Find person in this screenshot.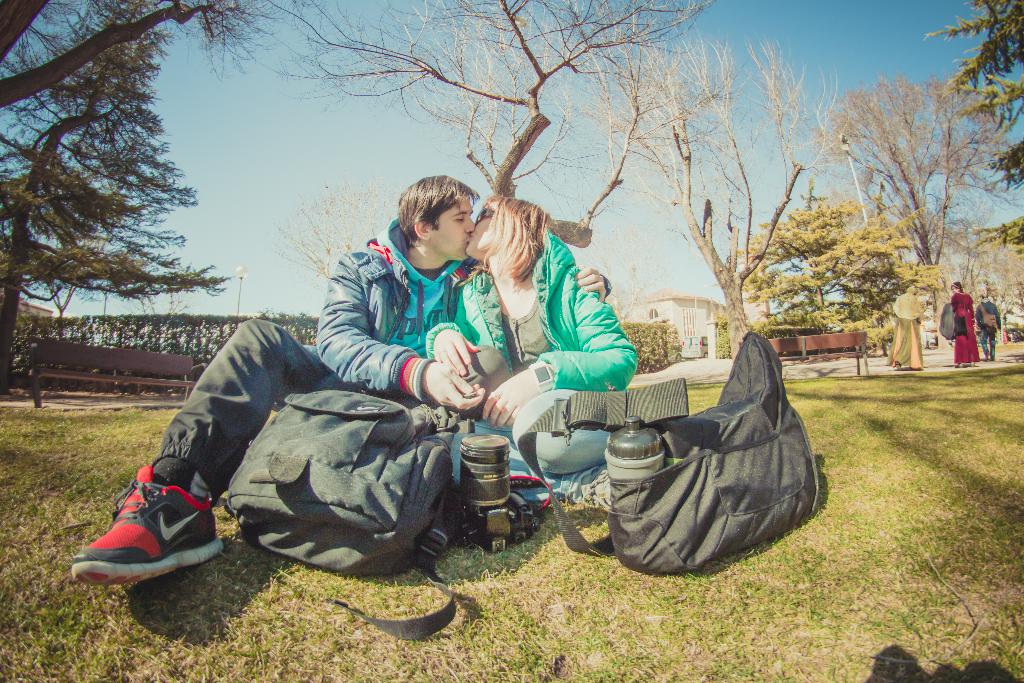
The bounding box for person is rect(948, 281, 979, 370).
